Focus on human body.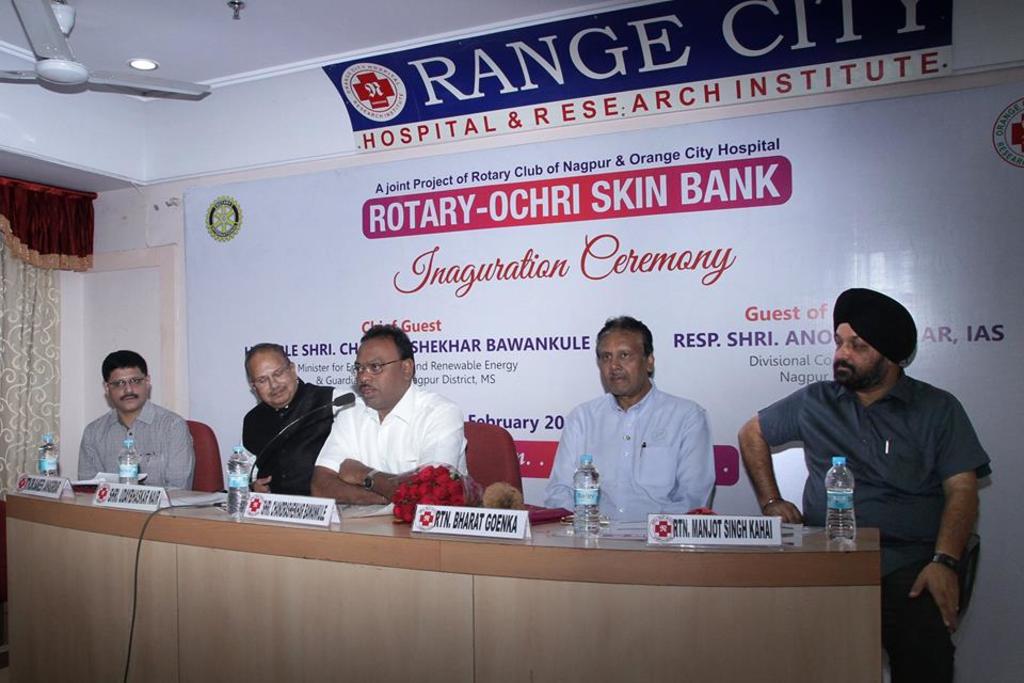
Focused at rect(540, 325, 716, 523).
